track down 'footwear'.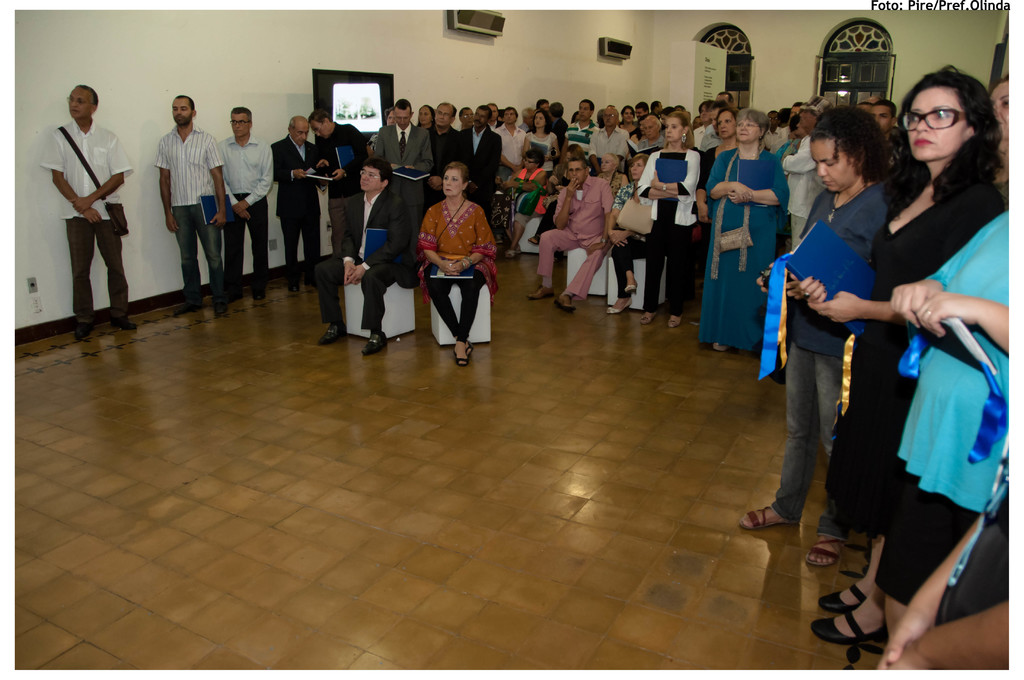
Tracked to crop(362, 332, 384, 355).
